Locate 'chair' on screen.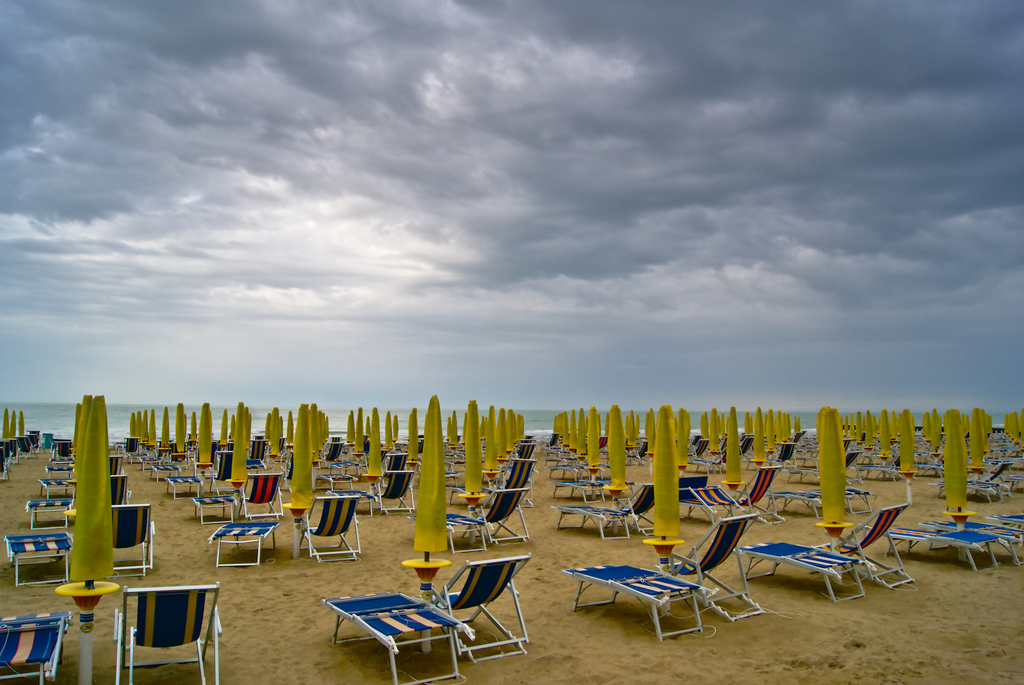
On screen at locate(555, 501, 631, 538).
